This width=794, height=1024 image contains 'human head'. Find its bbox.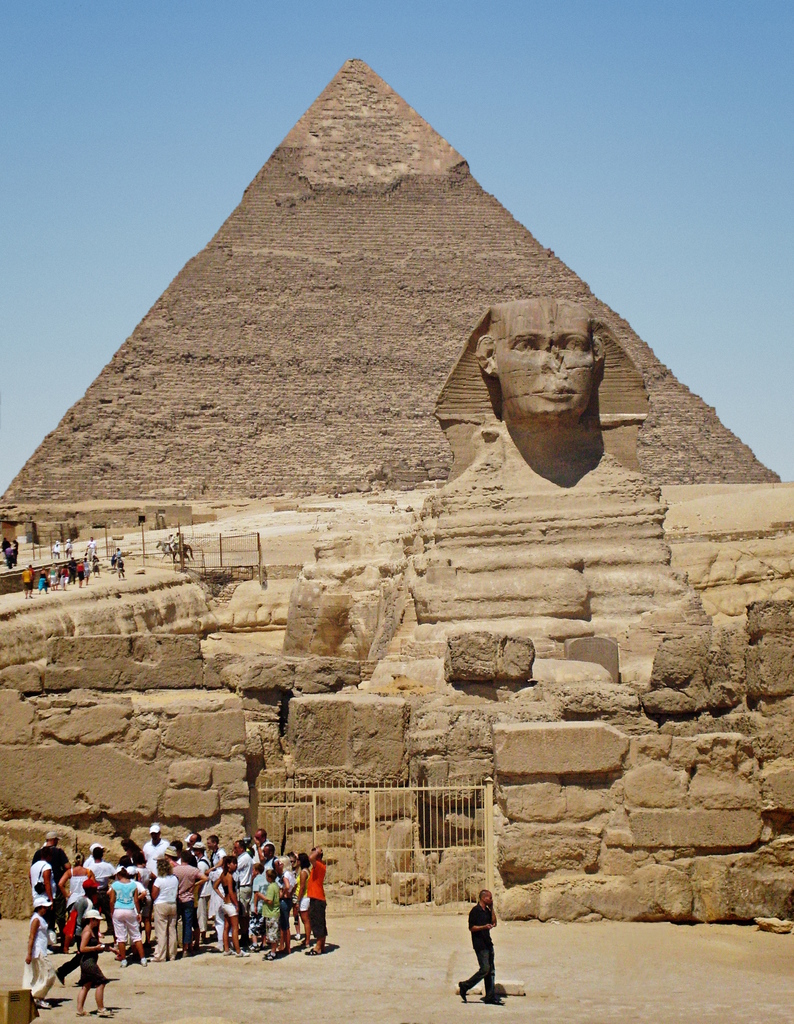
x1=81 y1=877 x2=100 y2=899.
